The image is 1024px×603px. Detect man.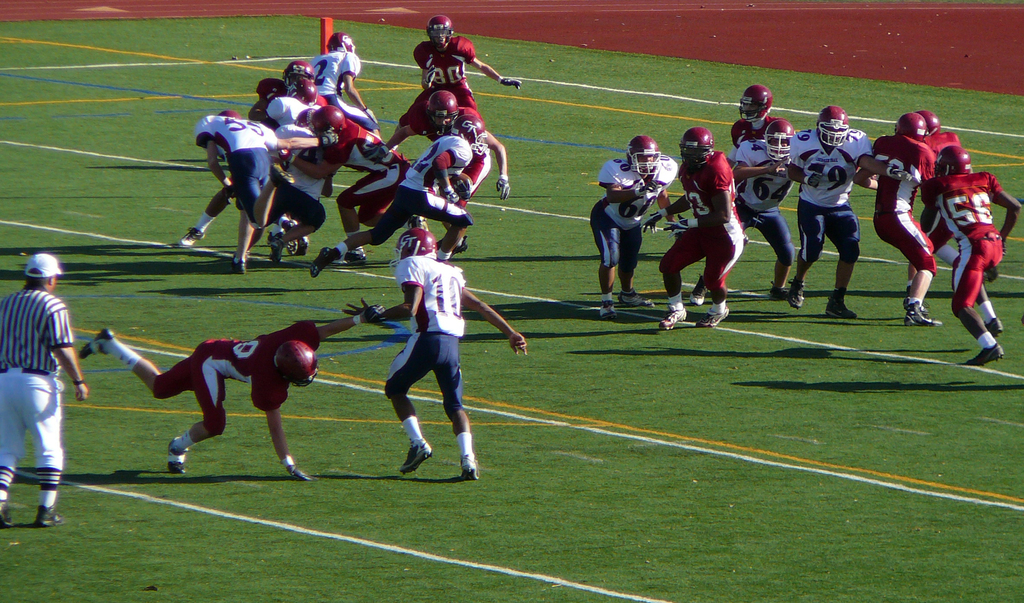
Detection: 579 132 675 316.
